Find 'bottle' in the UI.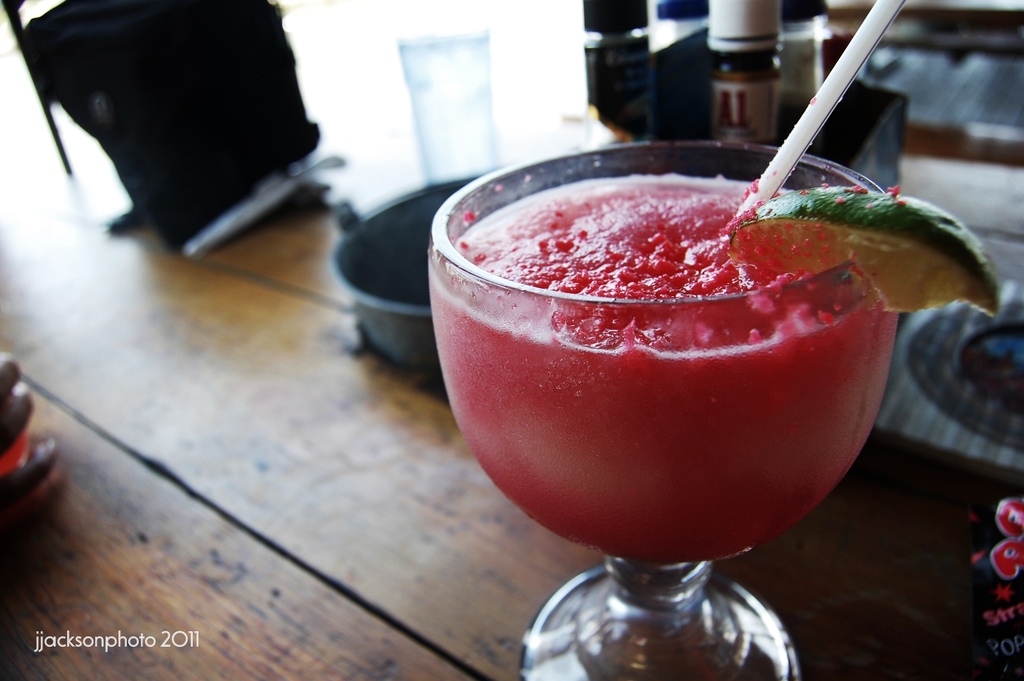
UI element at Rect(577, 0, 678, 152).
